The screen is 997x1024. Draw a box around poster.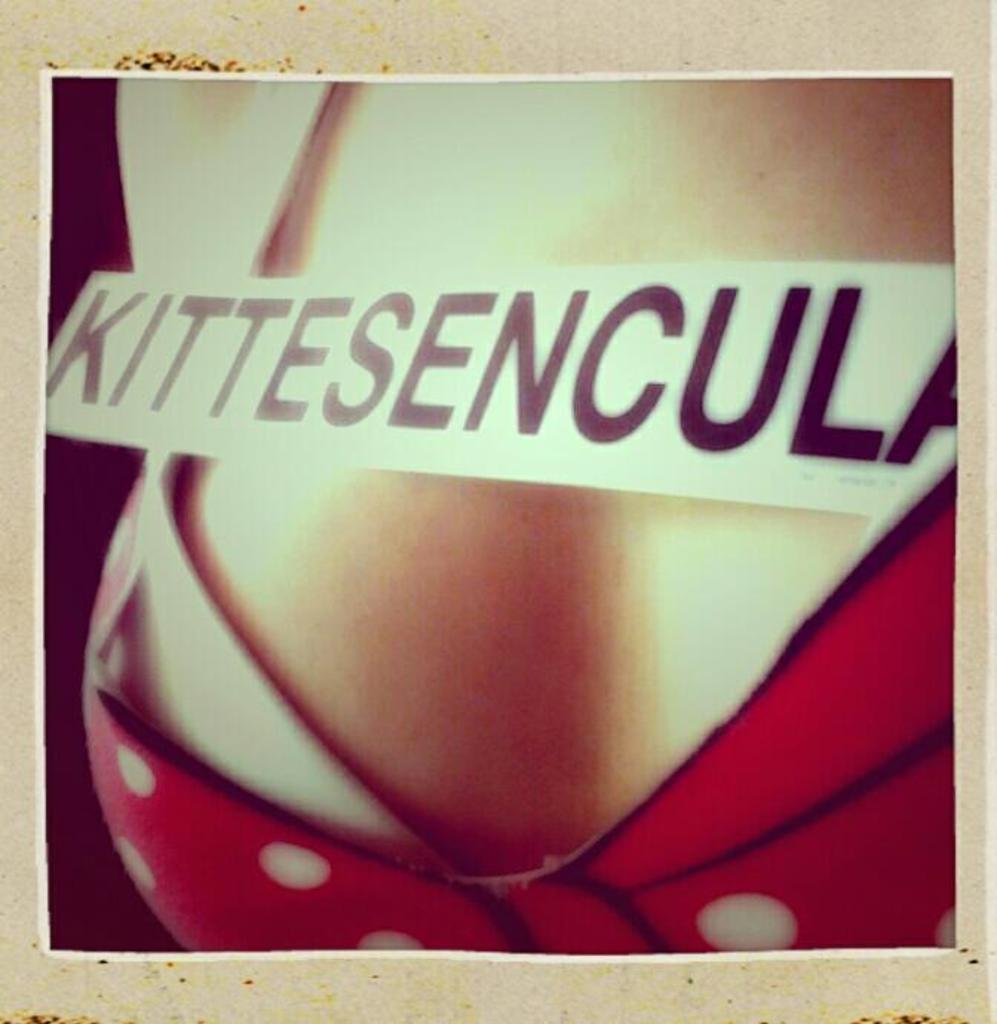
bbox=(0, 0, 996, 1023).
